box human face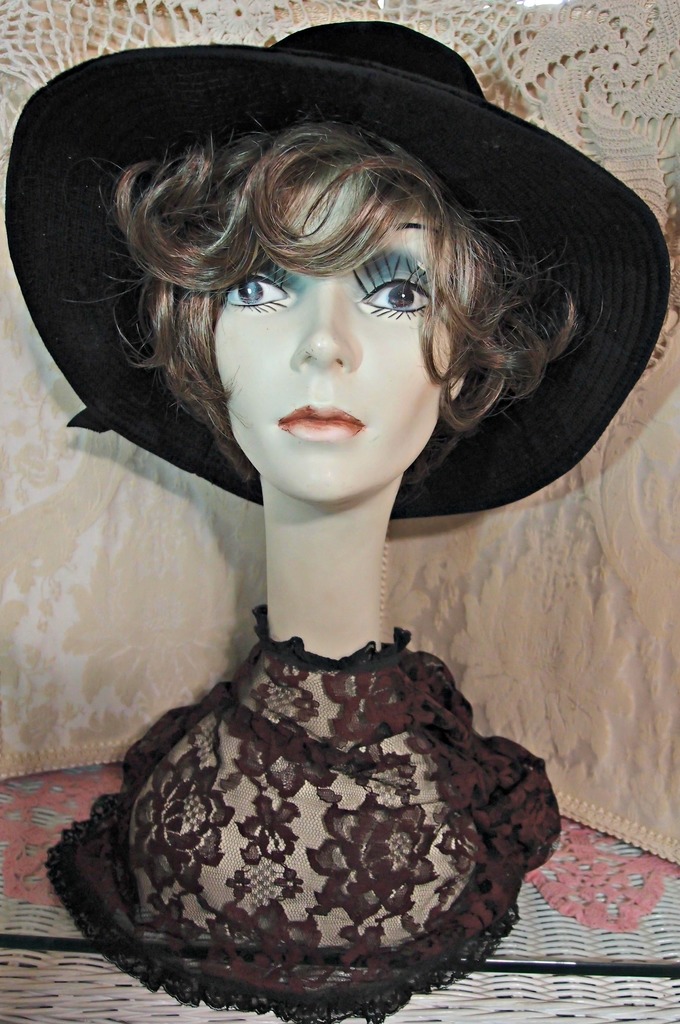
box(215, 158, 452, 507)
